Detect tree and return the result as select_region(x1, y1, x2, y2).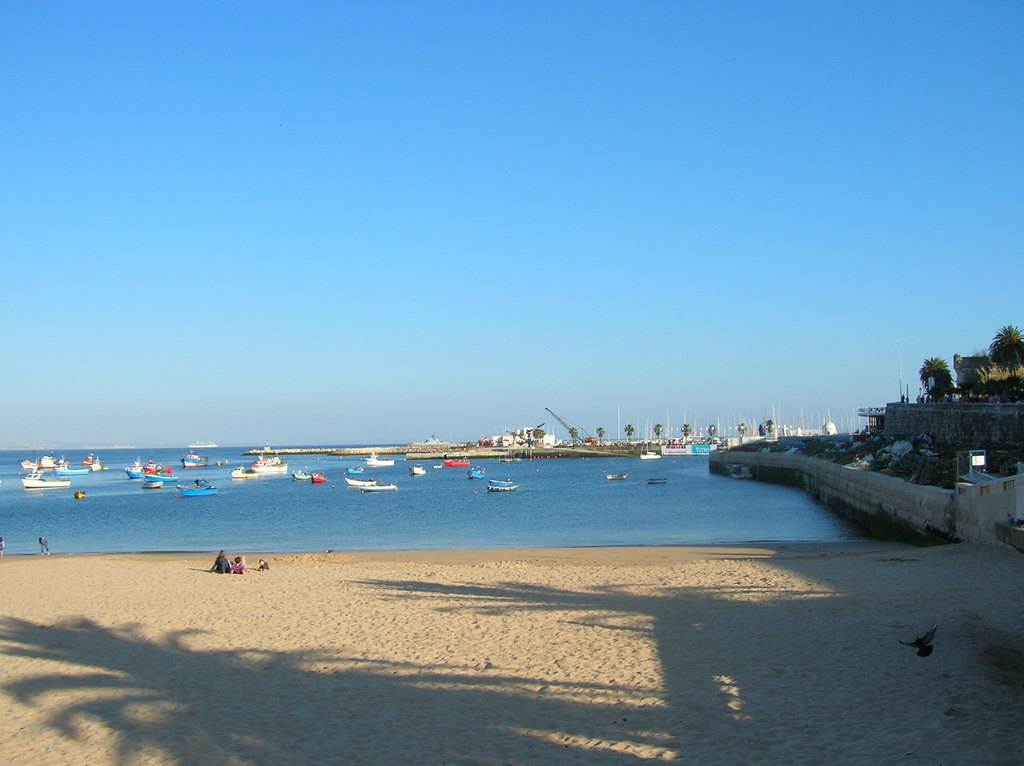
select_region(535, 427, 547, 446).
